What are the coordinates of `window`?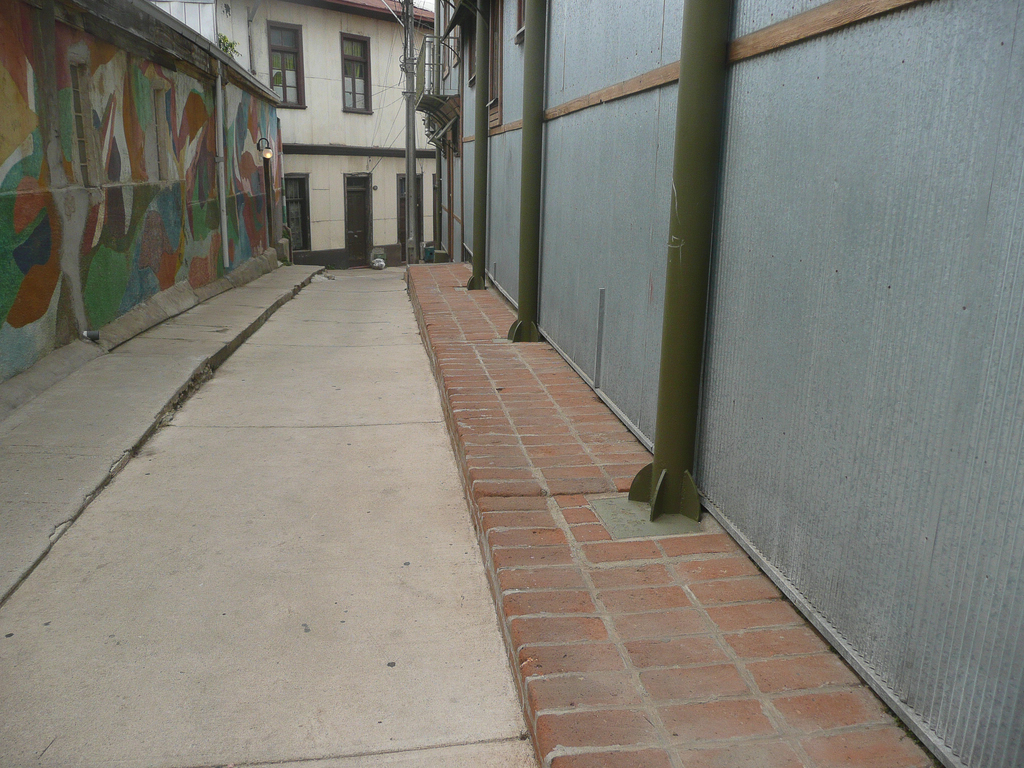
266,21,304,114.
